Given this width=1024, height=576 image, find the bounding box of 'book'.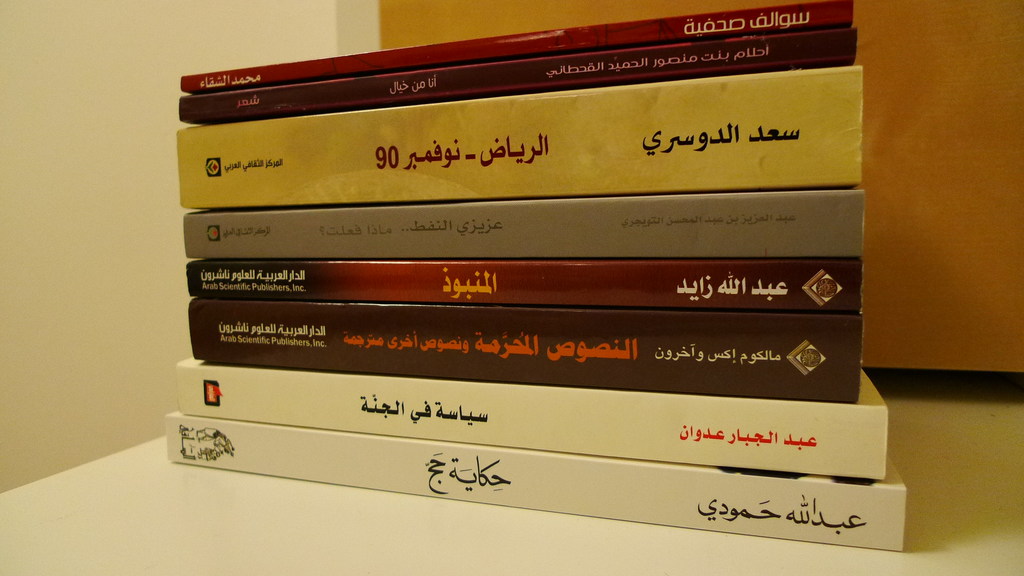
[166,406,904,543].
